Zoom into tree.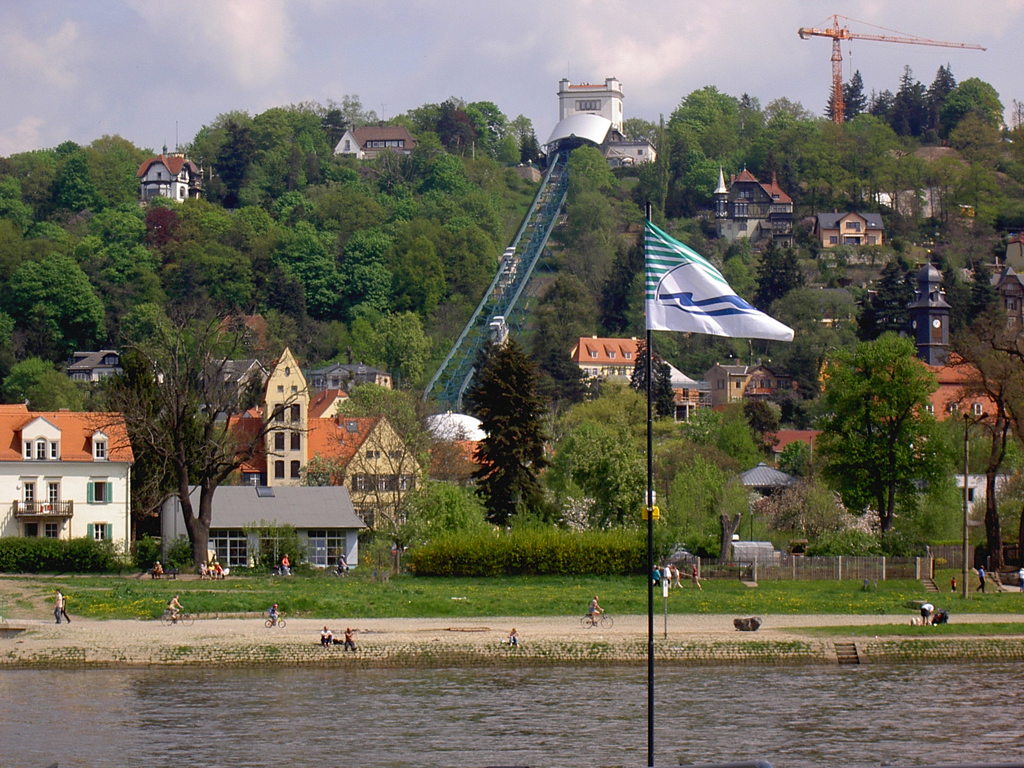
Zoom target: [812,332,953,560].
